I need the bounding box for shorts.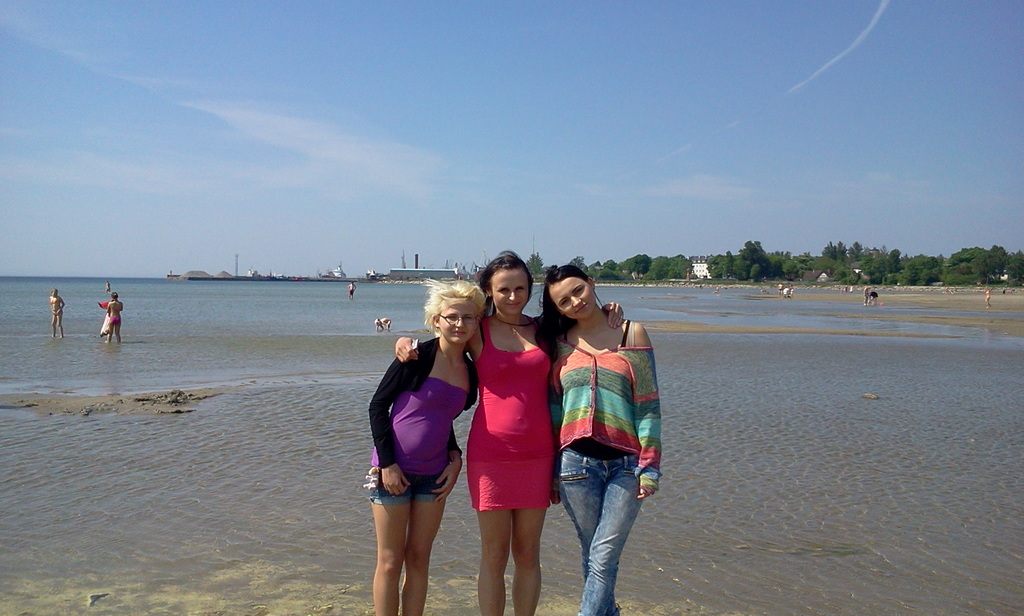
Here it is: 367:475:441:507.
